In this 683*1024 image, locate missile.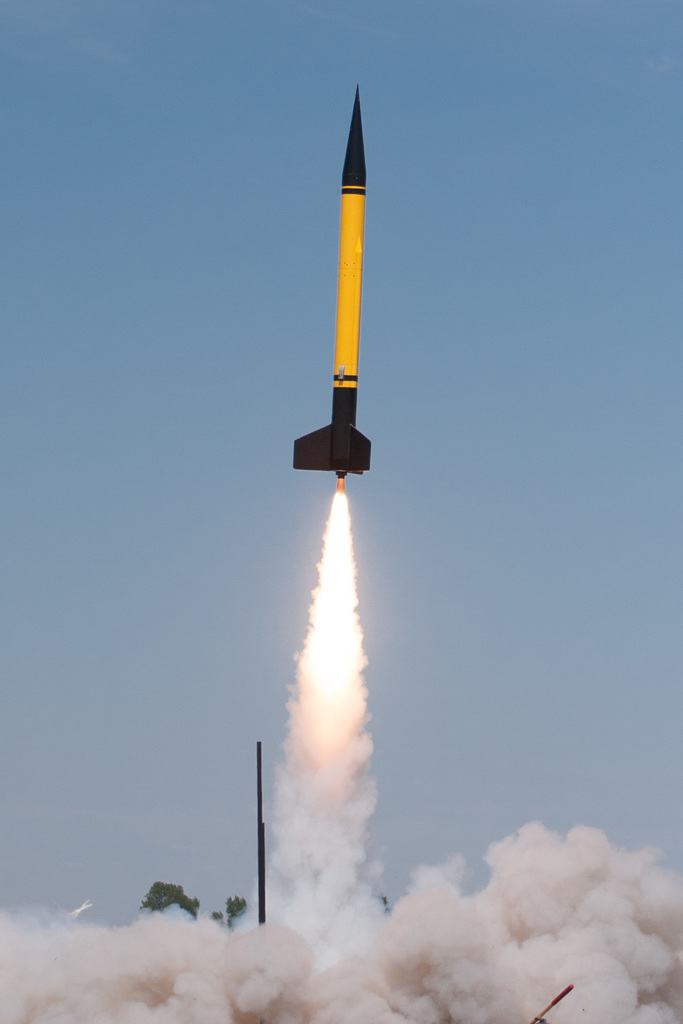
Bounding box: {"x1": 292, "y1": 83, "x2": 377, "y2": 479}.
